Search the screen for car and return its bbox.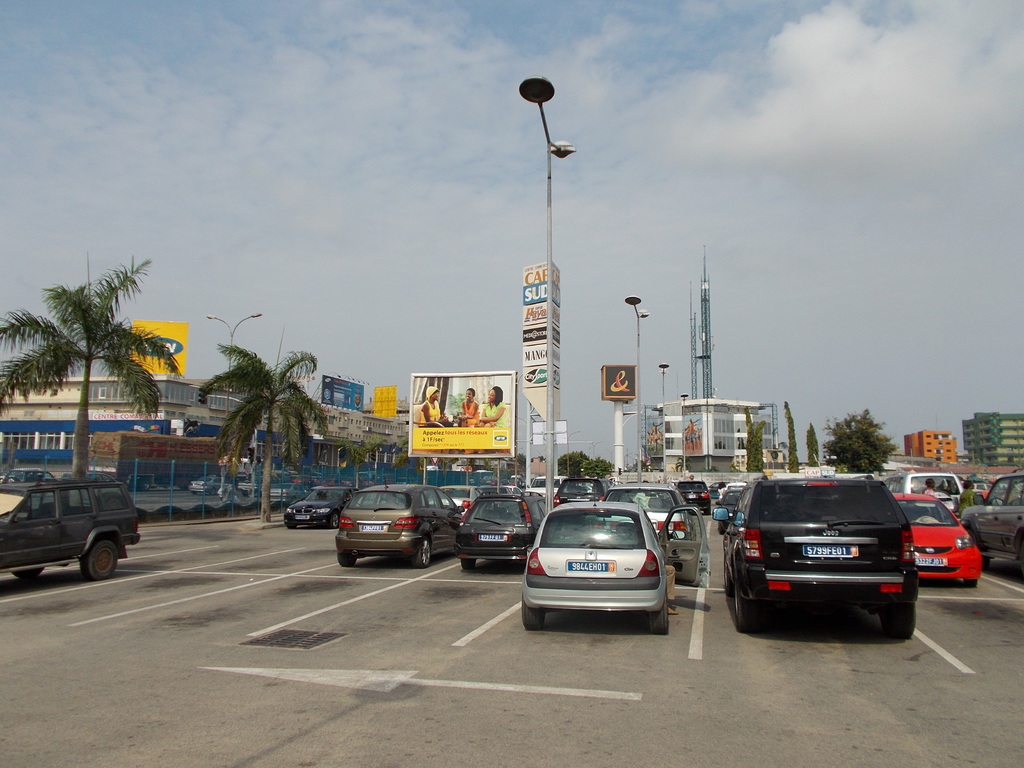
Found: bbox(719, 474, 920, 641).
